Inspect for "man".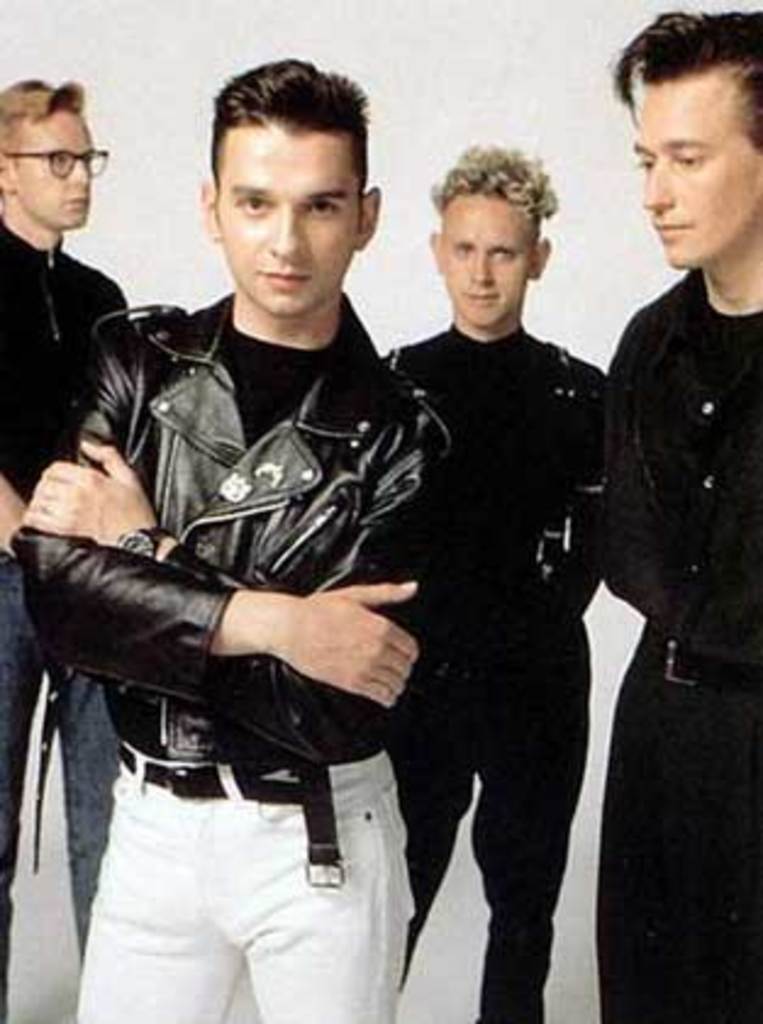
Inspection: 329, 68, 631, 1014.
